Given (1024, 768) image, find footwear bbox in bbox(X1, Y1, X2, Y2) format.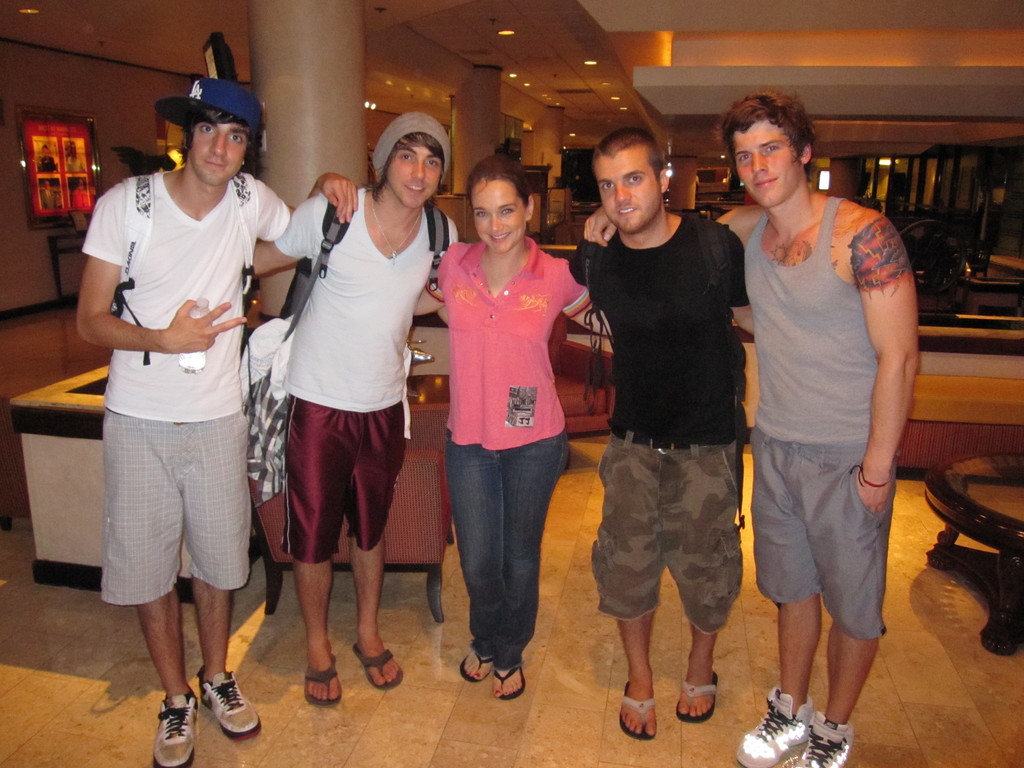
bbox(618, 683, 653, 741).
